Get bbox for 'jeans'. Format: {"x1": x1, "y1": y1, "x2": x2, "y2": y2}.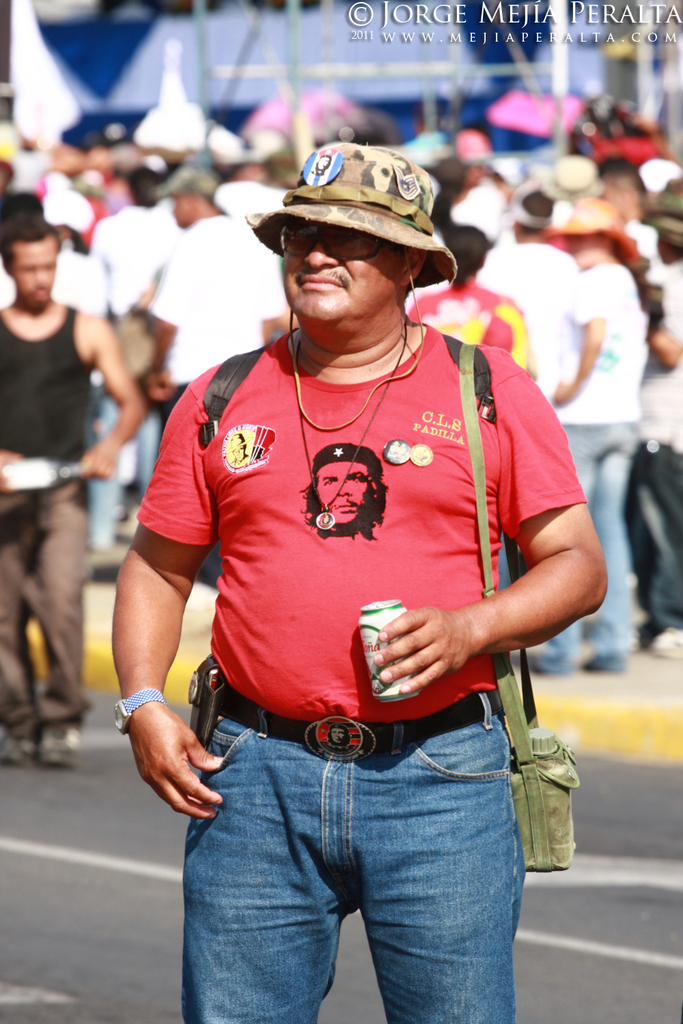
{"x1": 158, "y1": 704, "x2": 555, "y2": 1017}.
